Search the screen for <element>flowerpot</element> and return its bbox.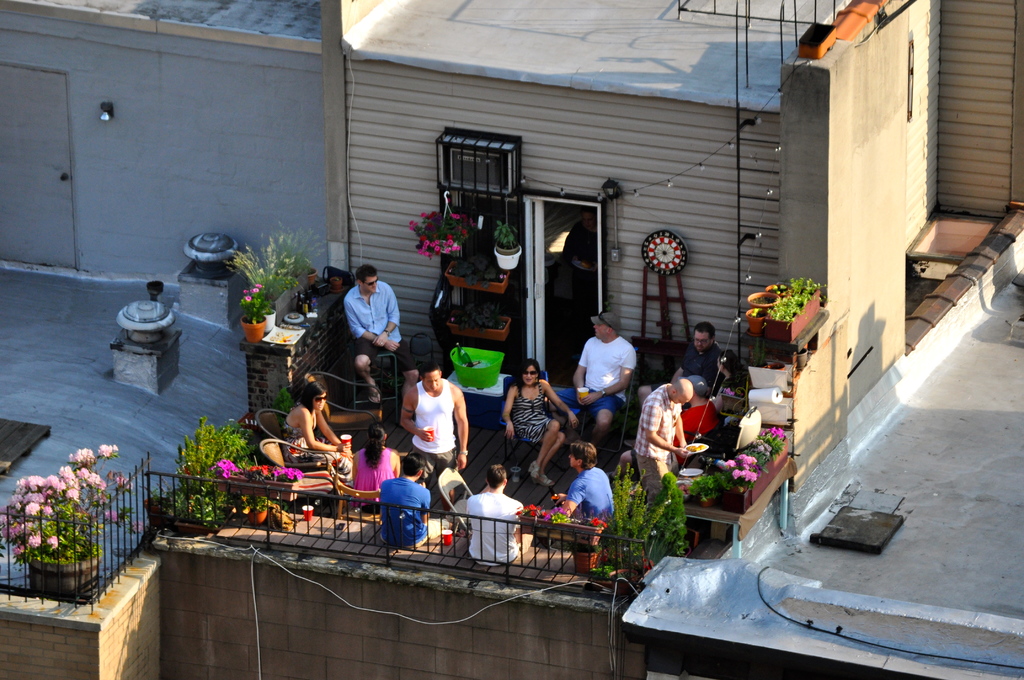
Found: x1=28, y1=554, x2=101, y2=604.
